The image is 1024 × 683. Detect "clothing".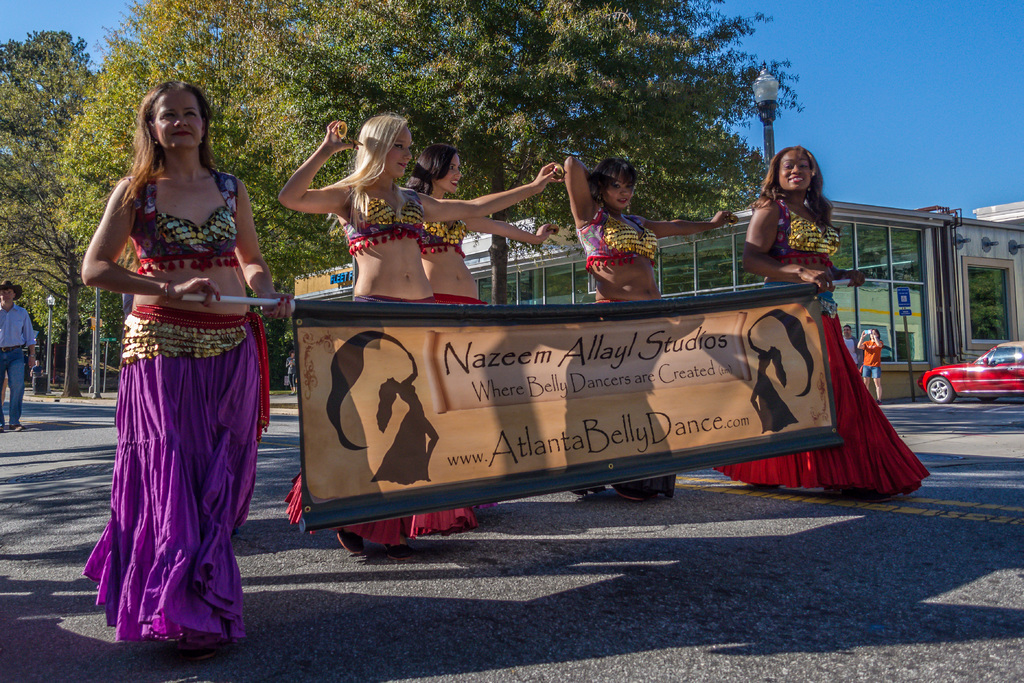
Detection: pyautogui.locateOnScreen(80, 140, 271, 600).
